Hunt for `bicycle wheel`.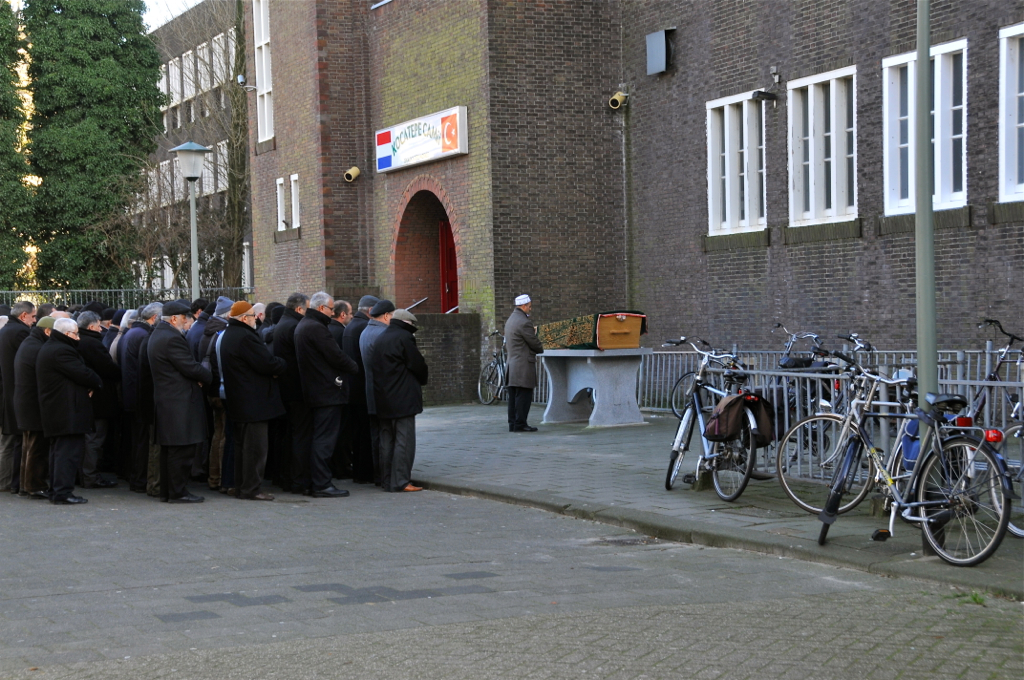
Hunted down at bbox=(926, 438, 1014, 572).
